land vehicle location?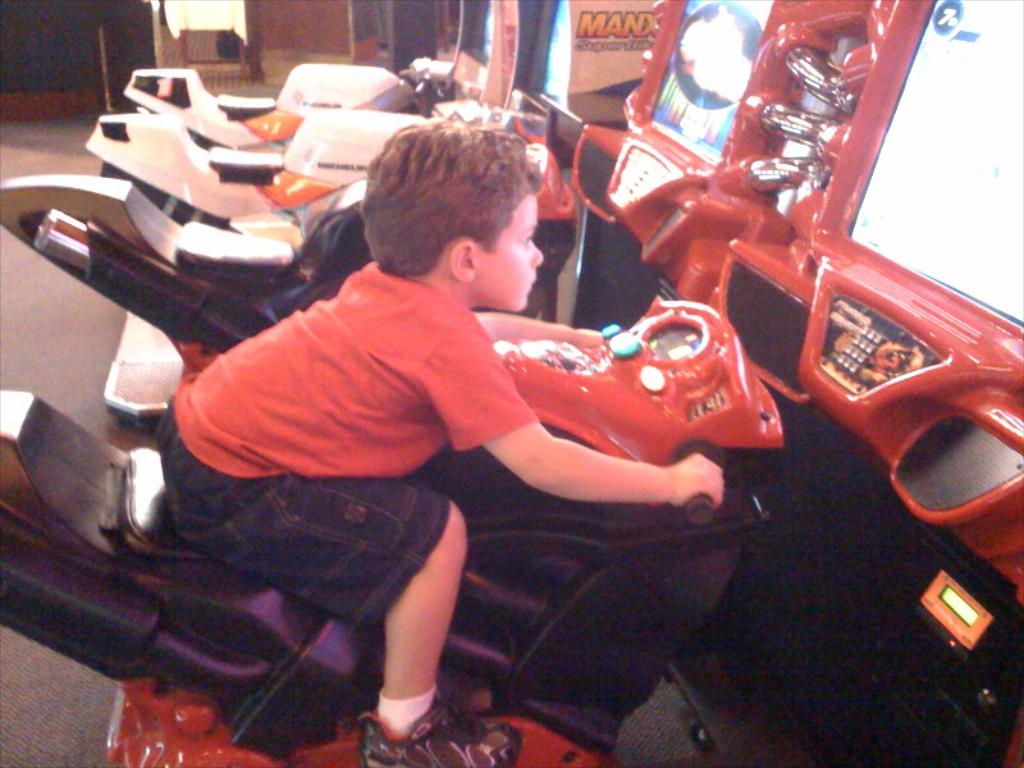
bbox(122, 52, 462, 148)
